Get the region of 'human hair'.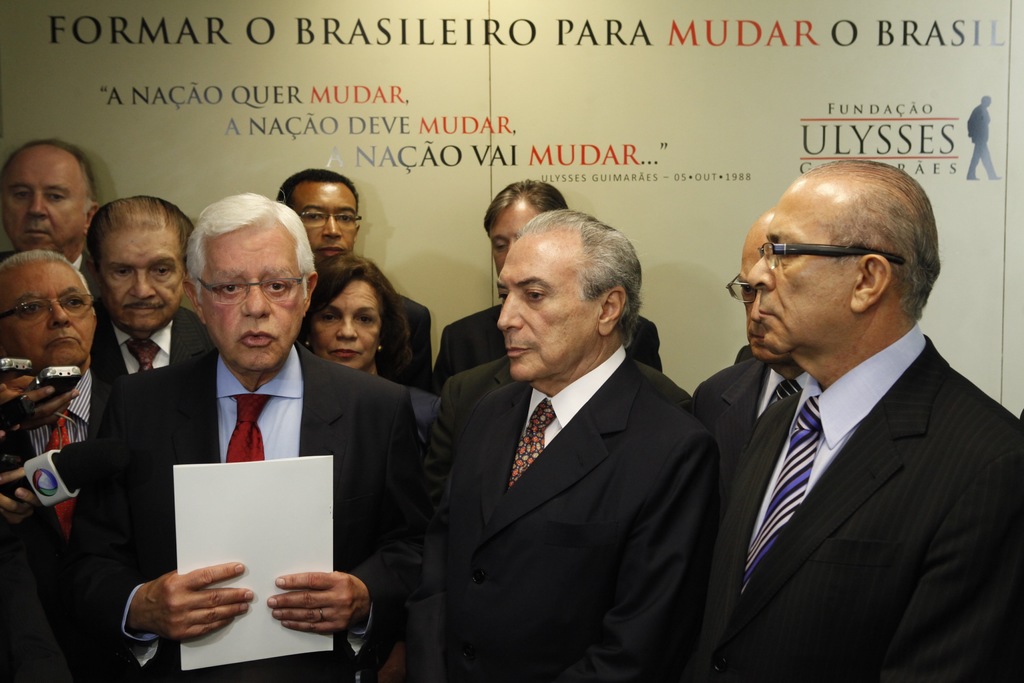
(x1=0, y1=247, x2=97, y2=300).
